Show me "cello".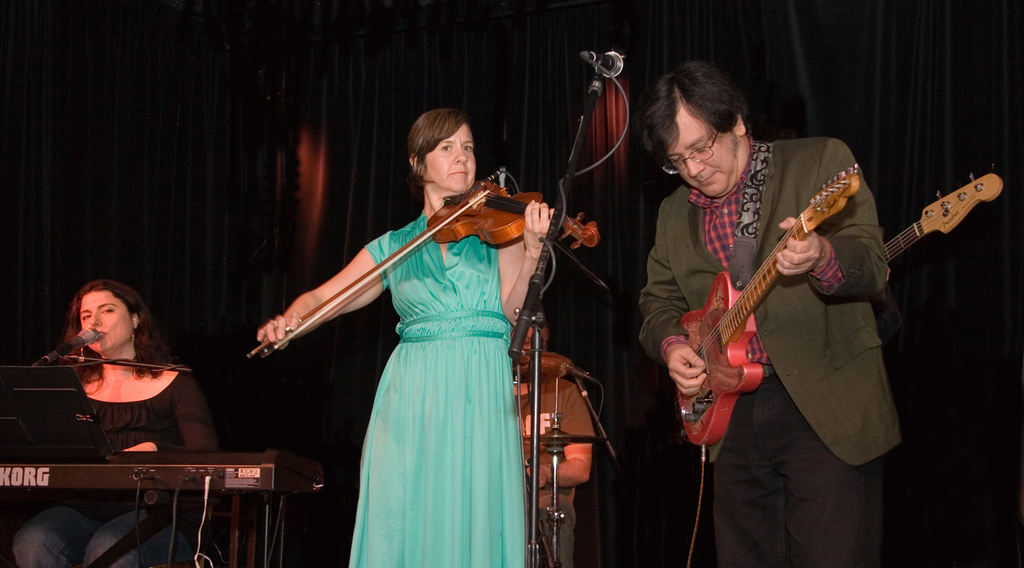
"cello" is here: 858/171/1011/268.
